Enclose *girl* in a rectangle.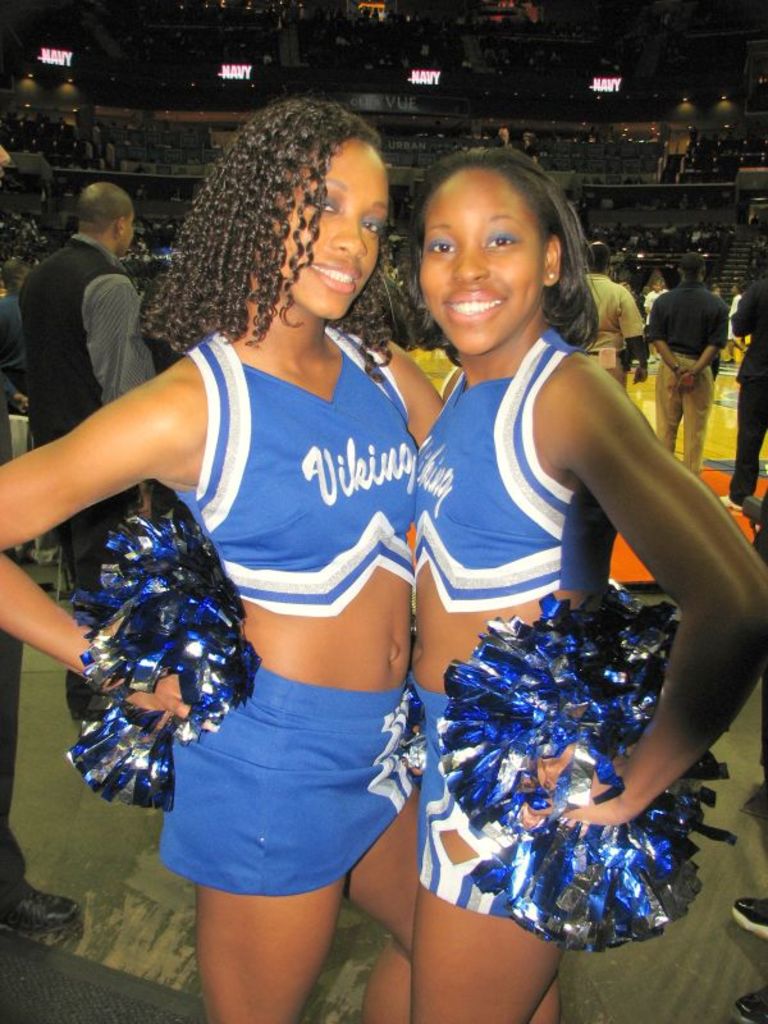
<region>392, 129, 767, 1018</region>.
